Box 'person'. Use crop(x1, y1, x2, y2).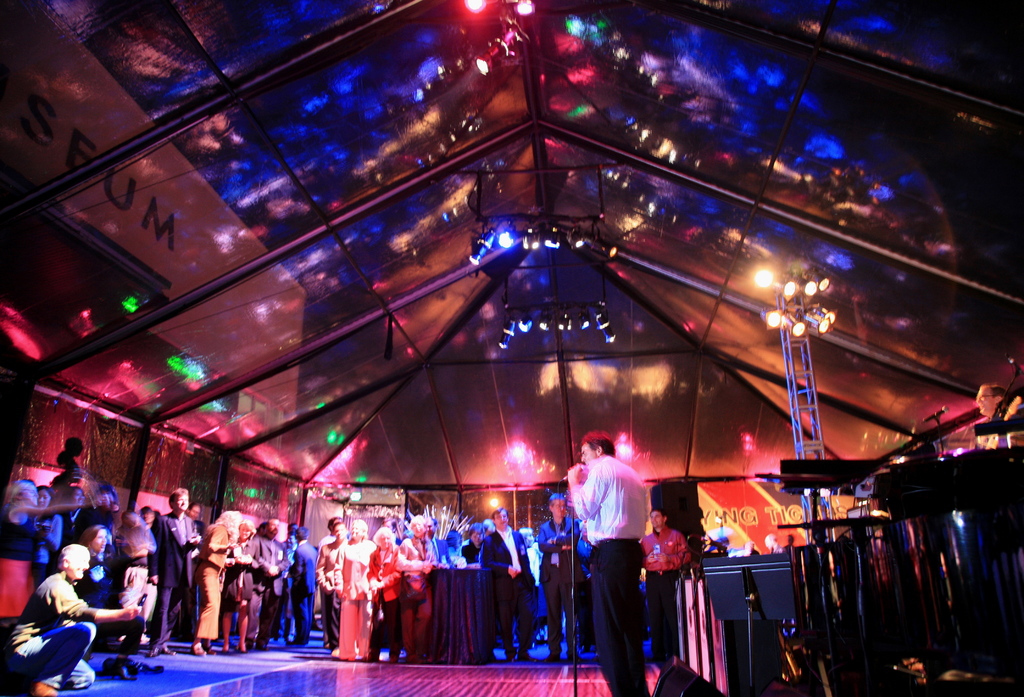
crop(149, 490, 203, 655).
